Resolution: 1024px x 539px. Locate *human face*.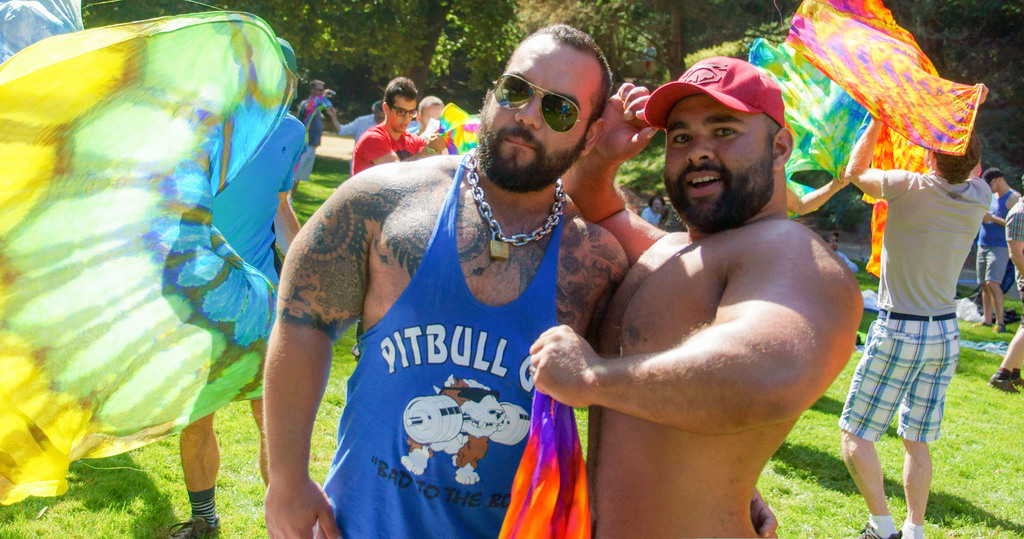
x1=481, y1=40, x2=593, y2=187.
